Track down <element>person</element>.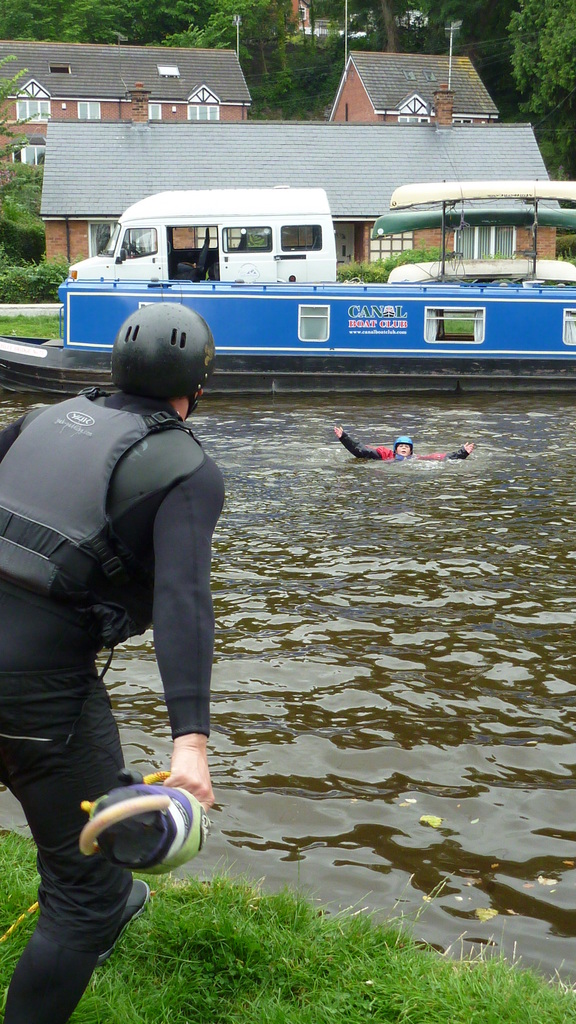
Tracked to region(0, 299, 218, 1023).
